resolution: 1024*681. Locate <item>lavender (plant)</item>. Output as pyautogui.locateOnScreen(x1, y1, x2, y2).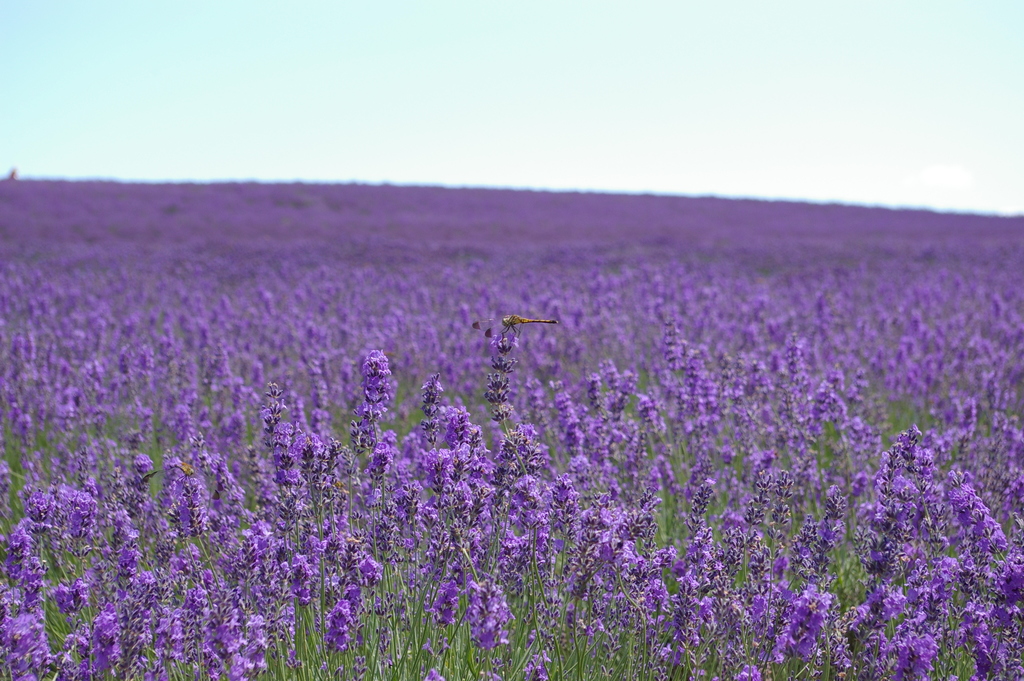
pyautogui.locateOnScreen(422, 445, 458, 540).
